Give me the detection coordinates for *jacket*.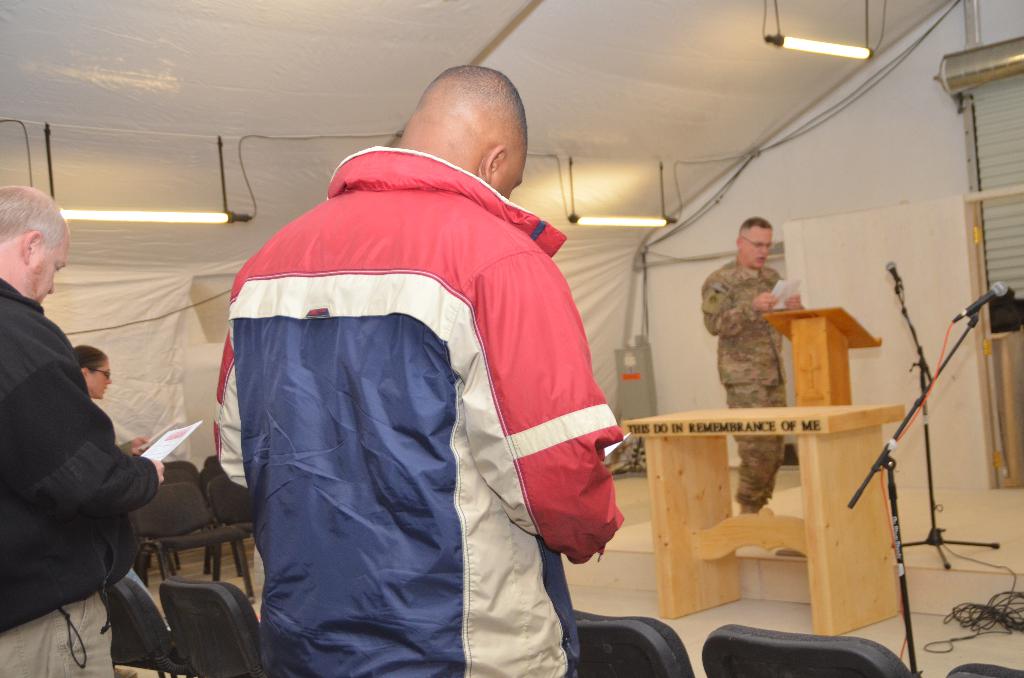
pyautogui.locateOnScreen(225, 67, 636, 677).
